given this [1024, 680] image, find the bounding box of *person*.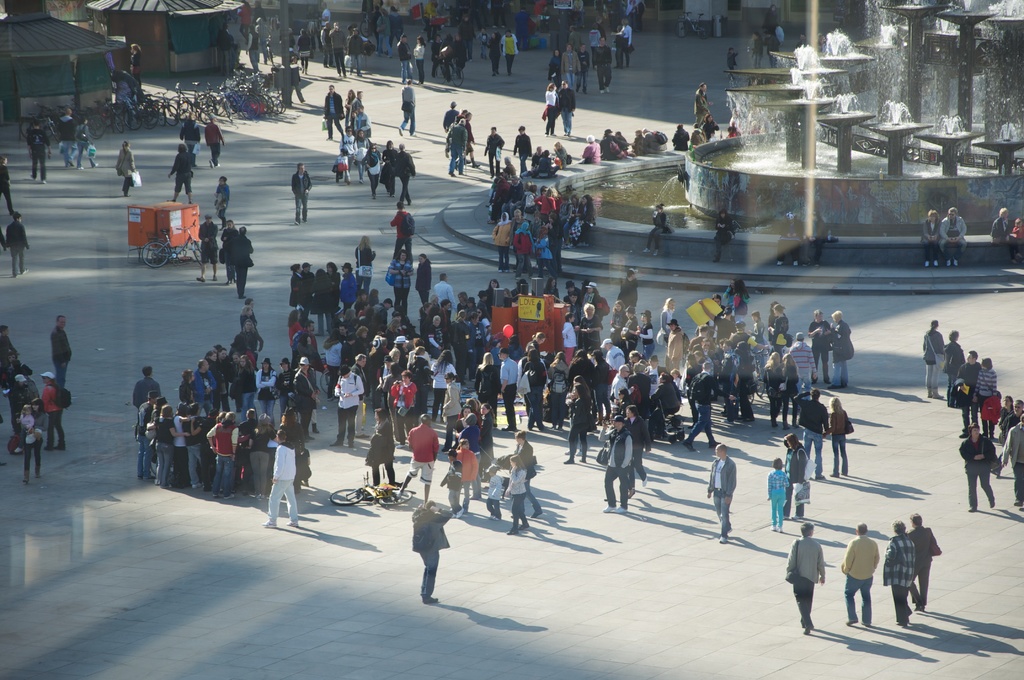
x1=428 y1=30 x2=444 y2=77.
